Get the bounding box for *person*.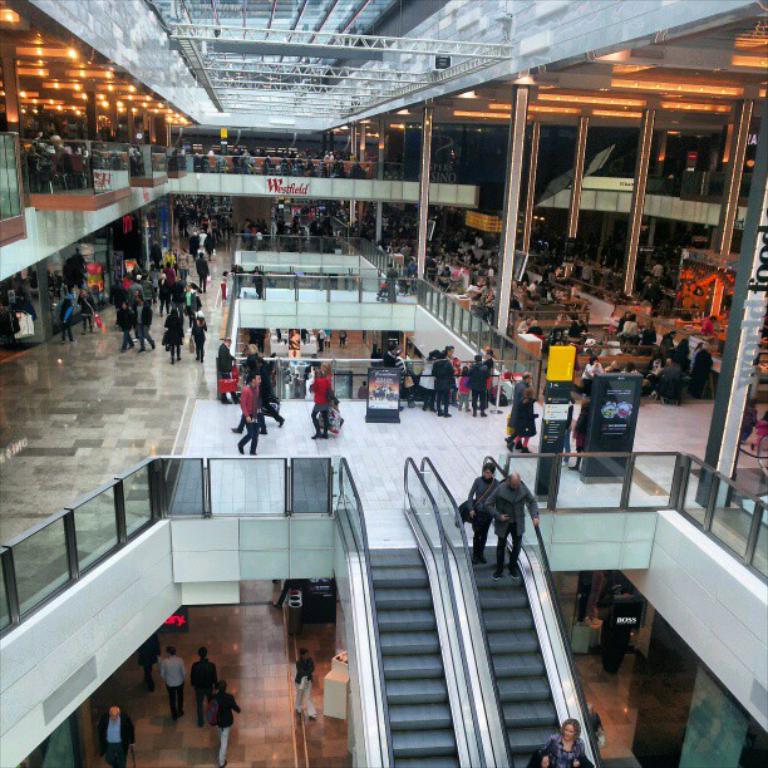
{"x1": 502, "y1": 369, "x2": 538, "y2": 457}.
